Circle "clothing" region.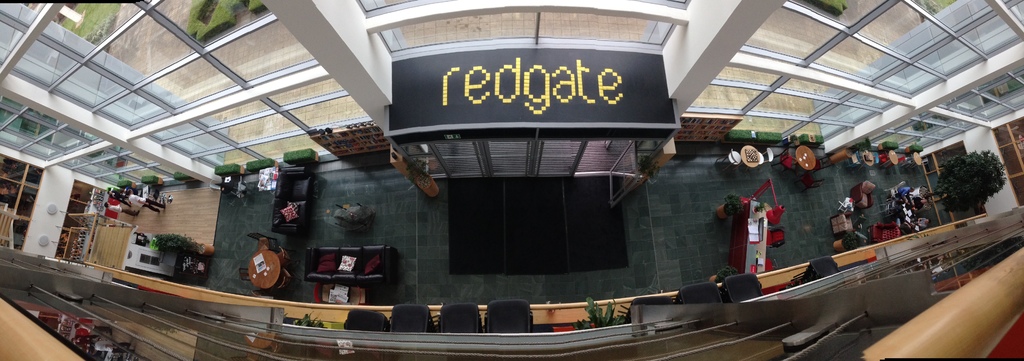
Region: select_region(131, 196, 164, 213).
